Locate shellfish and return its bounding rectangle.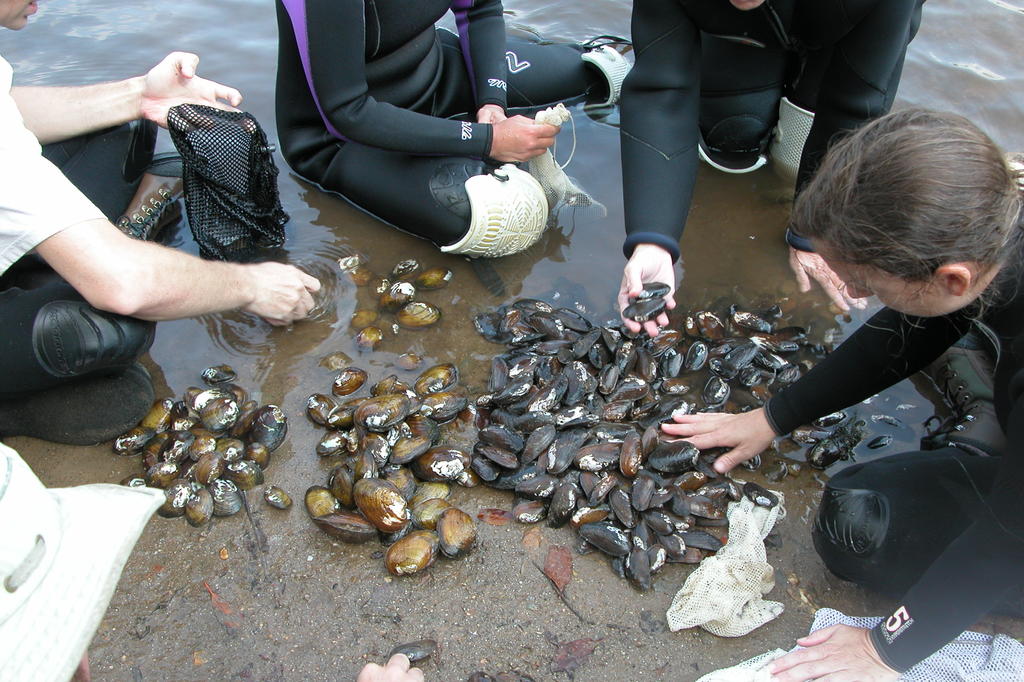
Rect(347, 309, 381, 332).
